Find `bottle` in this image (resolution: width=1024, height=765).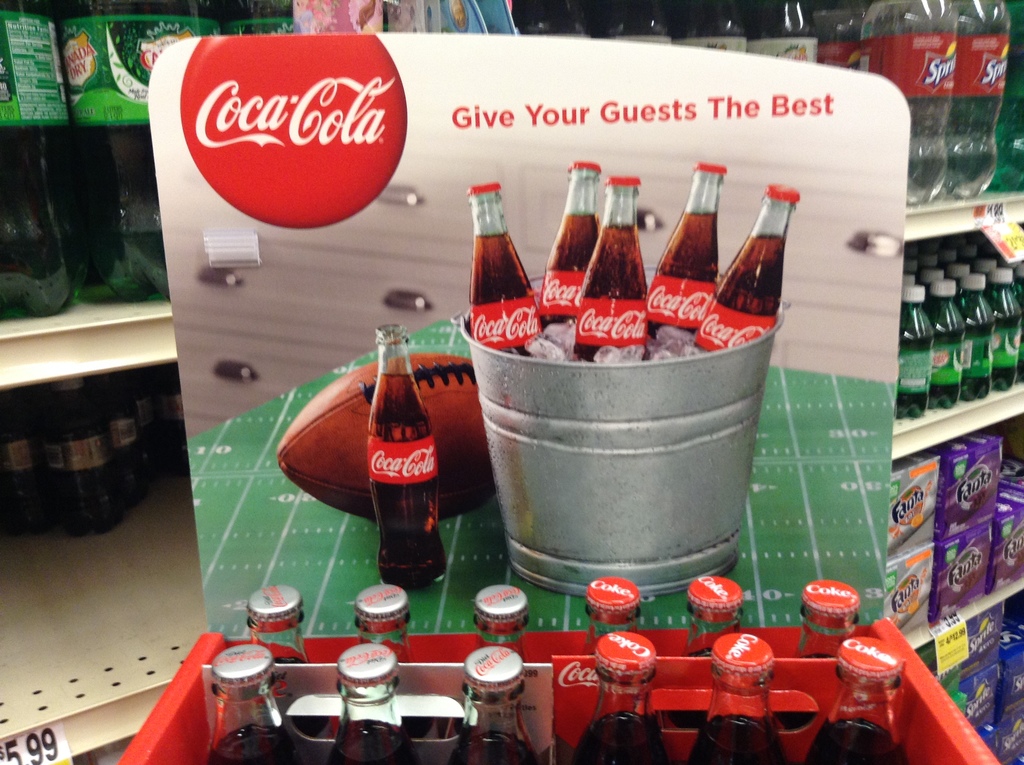
rect(949, 0, 1016, 204).
